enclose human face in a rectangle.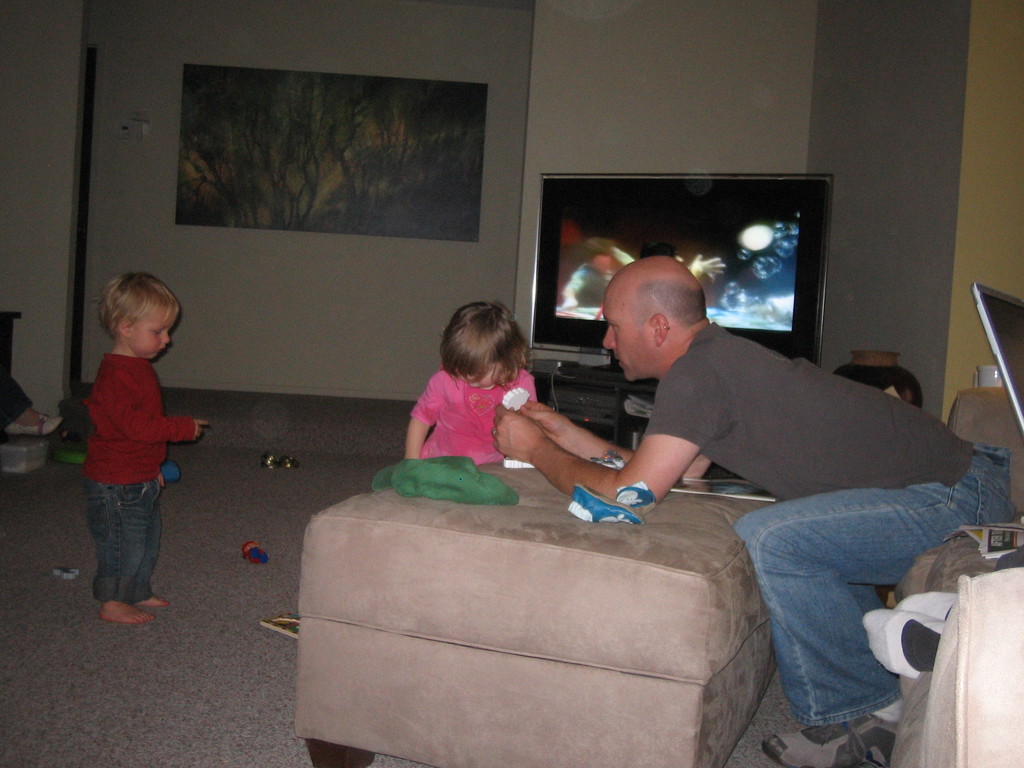
131 307 174 364.
